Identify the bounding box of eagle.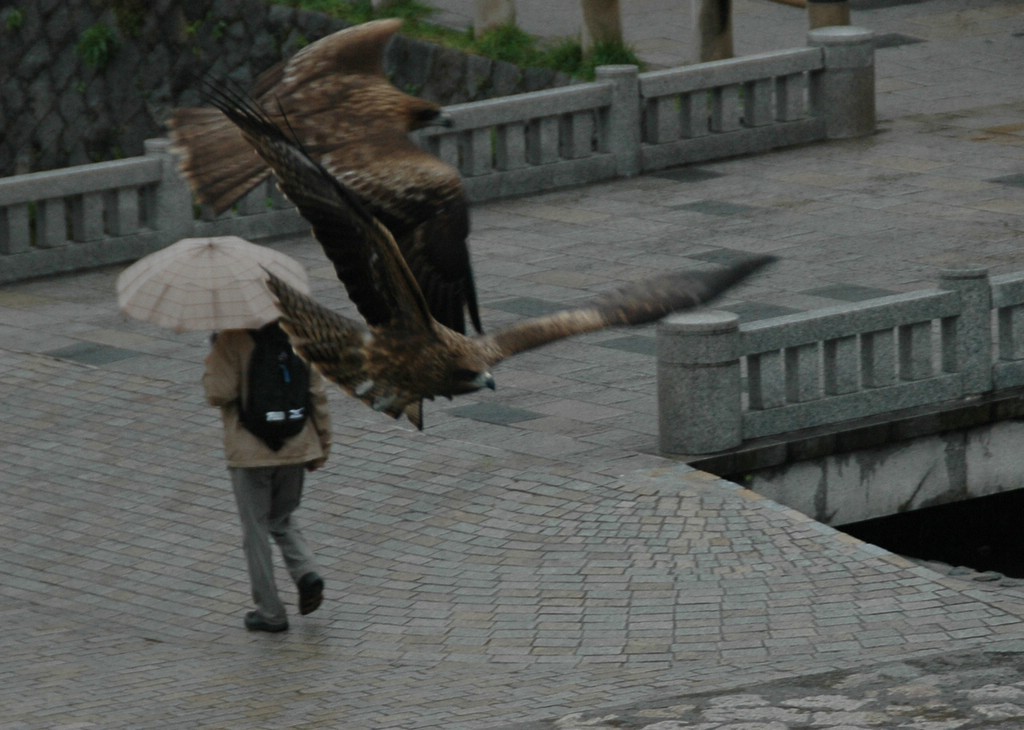
154,10,474,341.
